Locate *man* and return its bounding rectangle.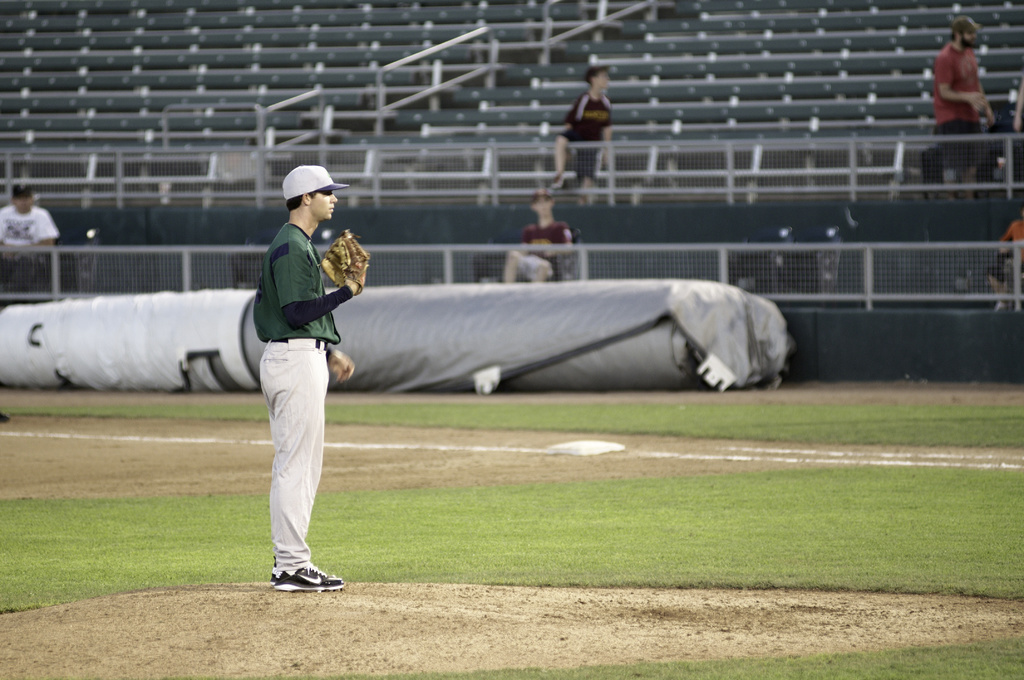
bbox=(548, 65, 619, 193).
